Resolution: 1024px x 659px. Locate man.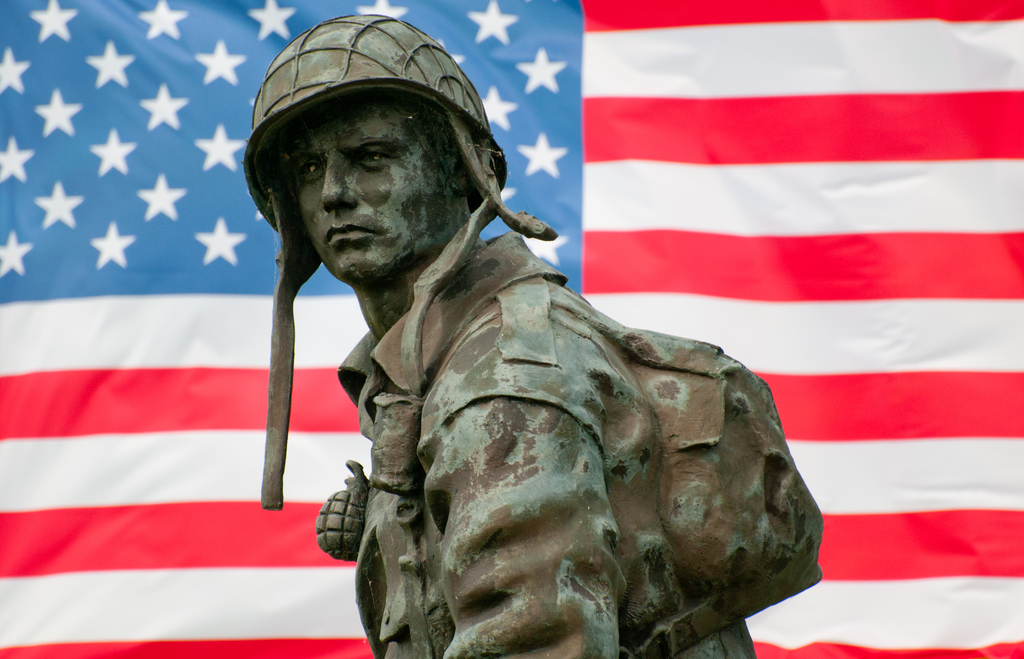
225:41:831:658.
